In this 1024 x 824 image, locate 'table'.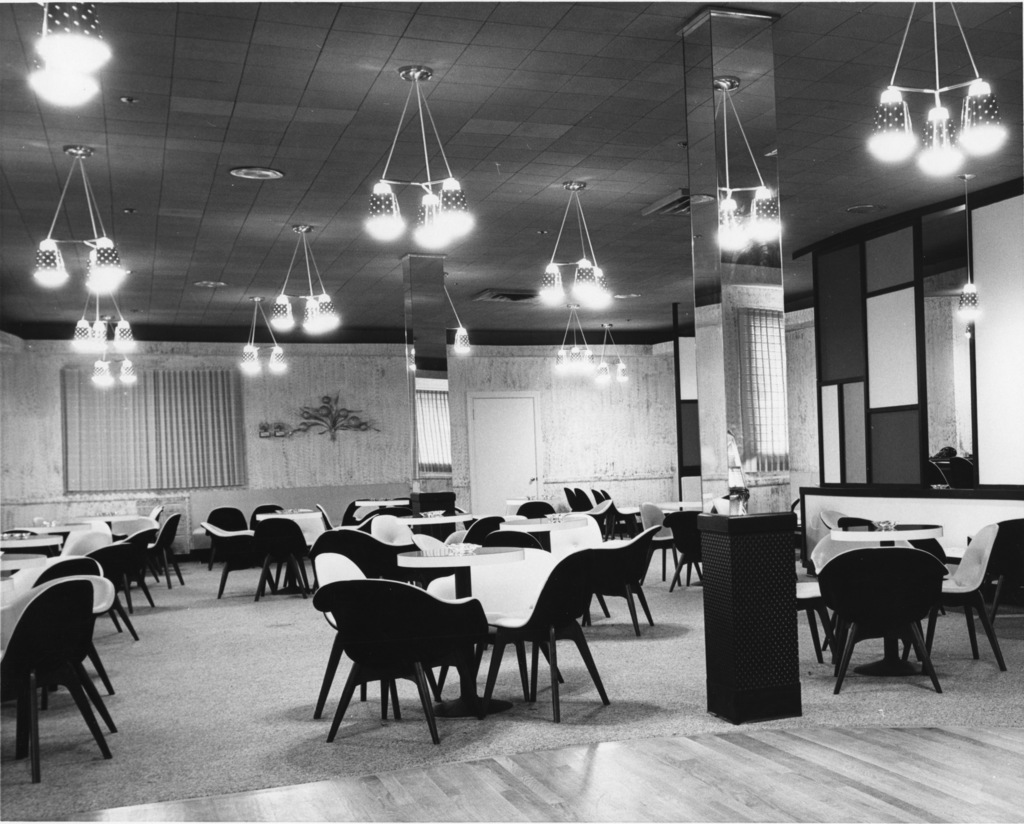
Bounding box: (488, 502, 605, 547).
